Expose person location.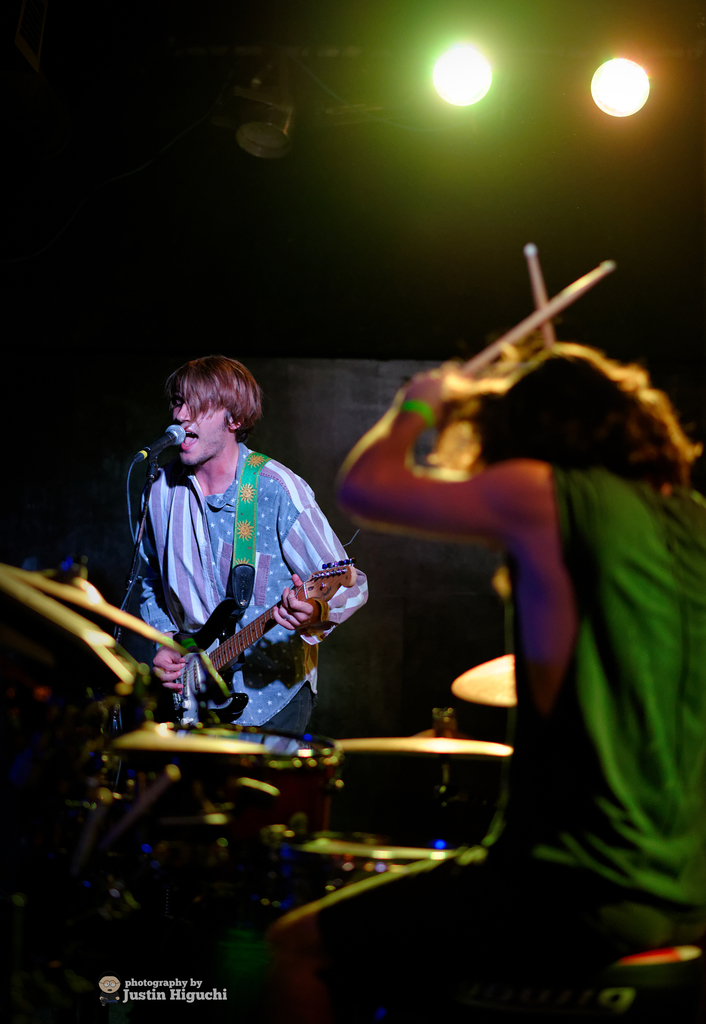
Exposed at <box>127,340,353,793</box>.
